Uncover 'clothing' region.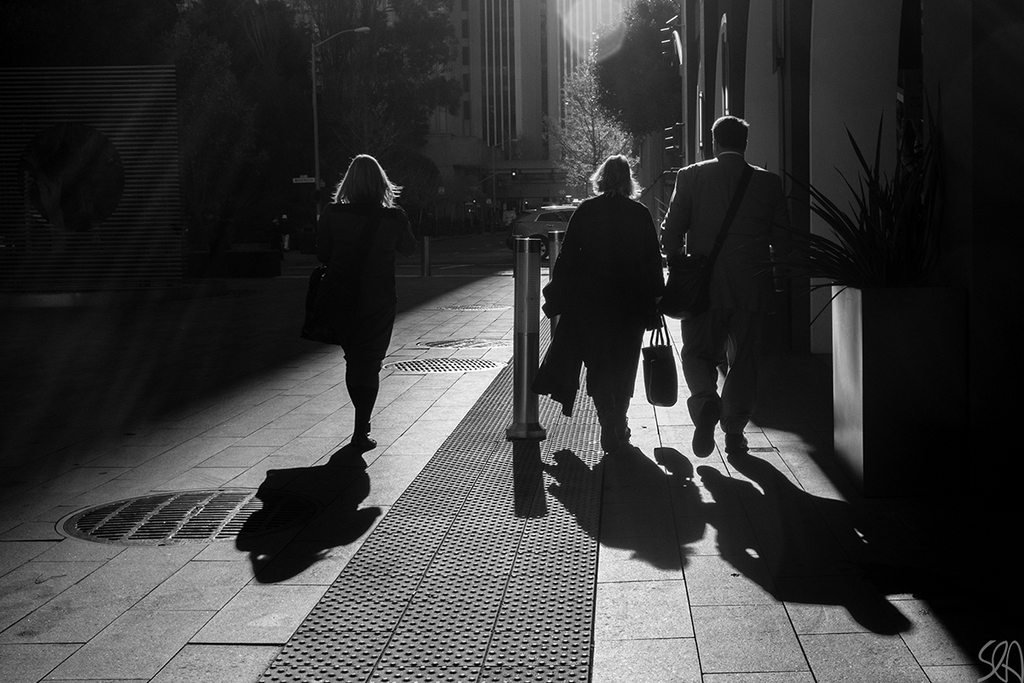
Uncovered: <bbox>659, 150, 797, 436</bbox>.
